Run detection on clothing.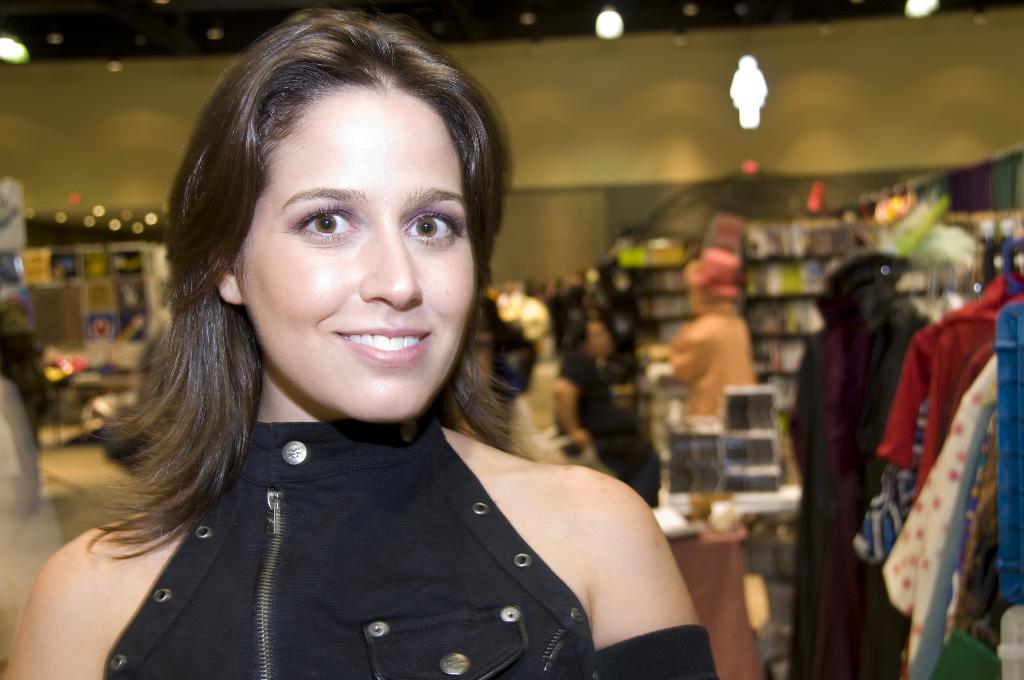
Result: 666, 307, 764, 416.
